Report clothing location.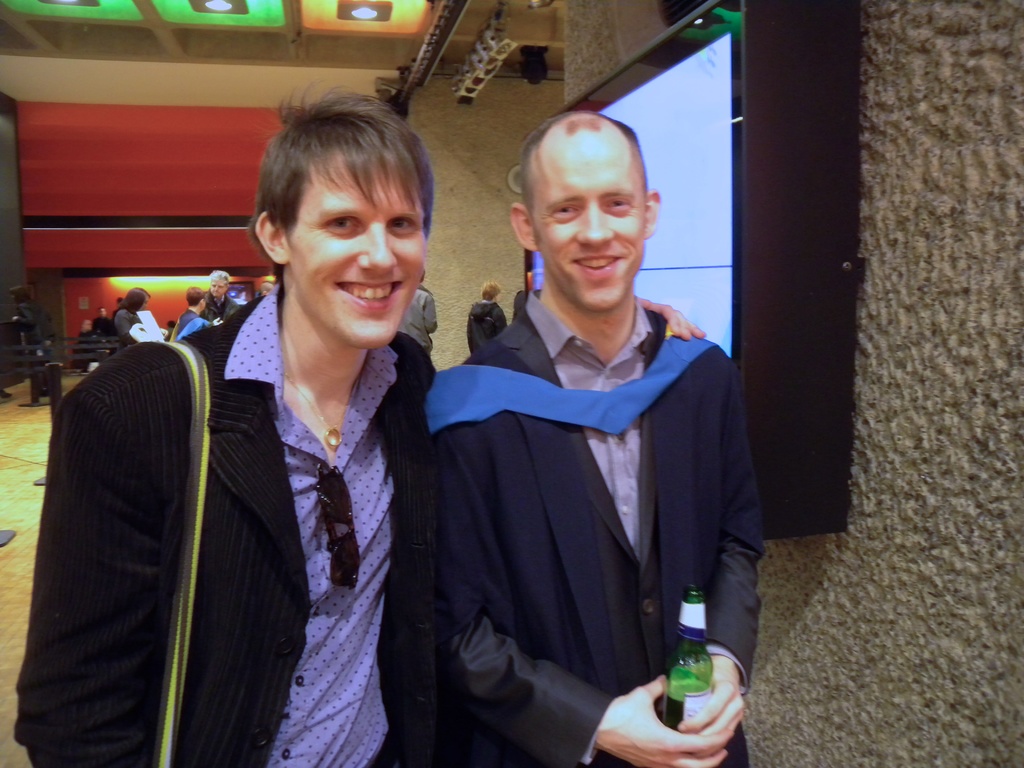
Report: select_region(202, 290, 238, 331).
